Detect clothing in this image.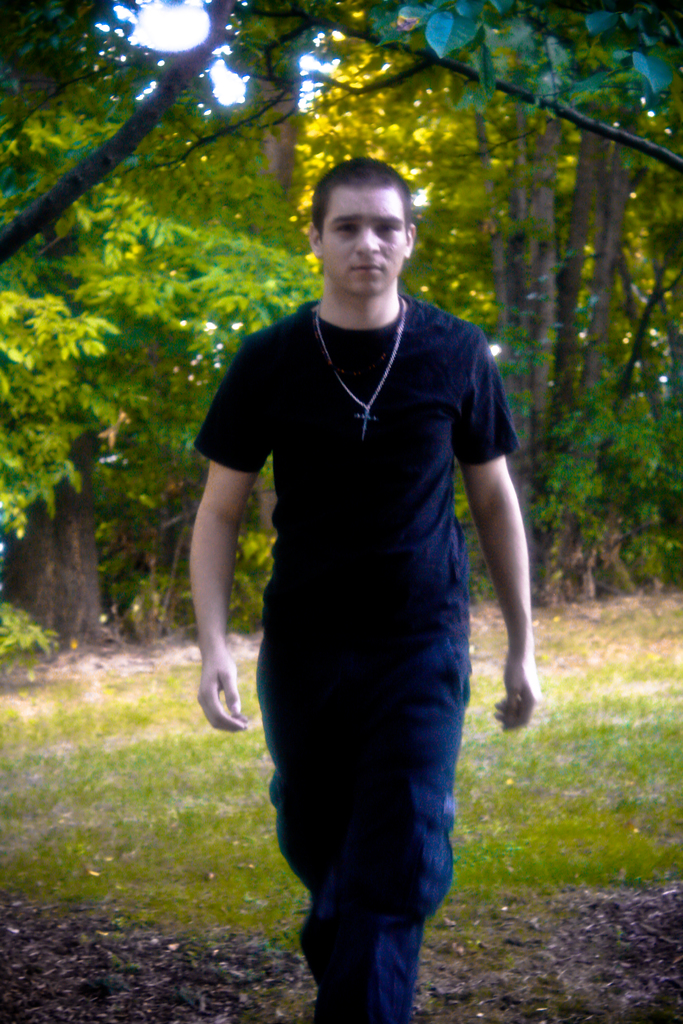
Detection: <region>207, 219, 525, 688</region>.
